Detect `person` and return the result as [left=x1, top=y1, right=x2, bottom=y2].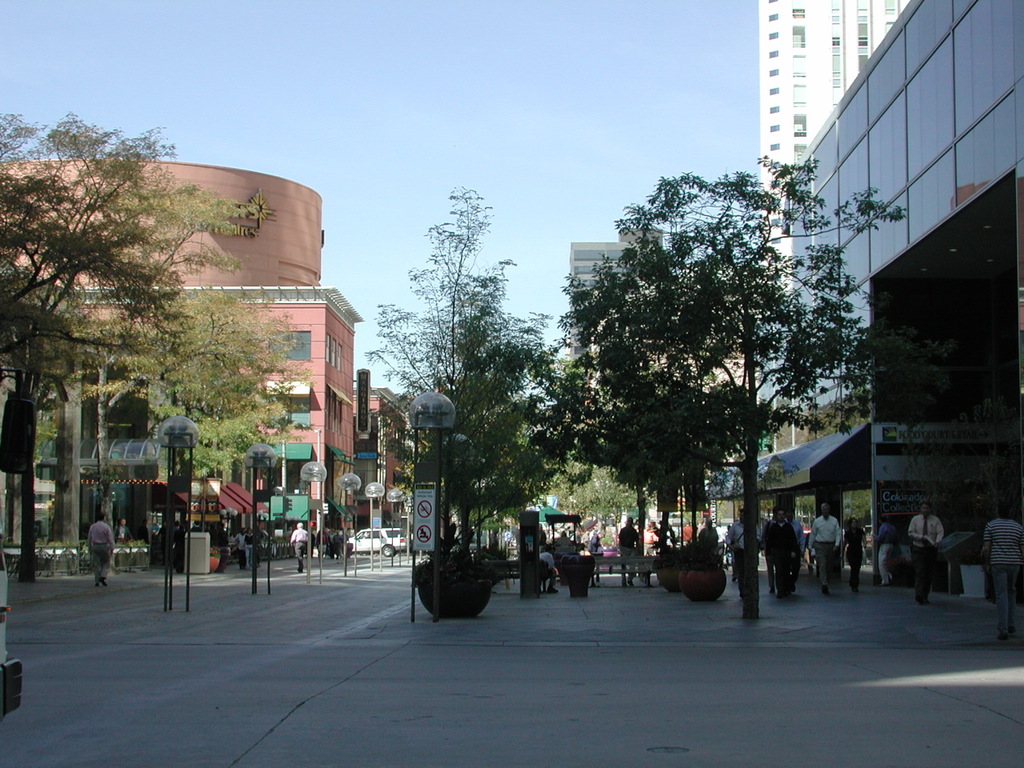
[left=589, top=535, right=610, bottom=559].
